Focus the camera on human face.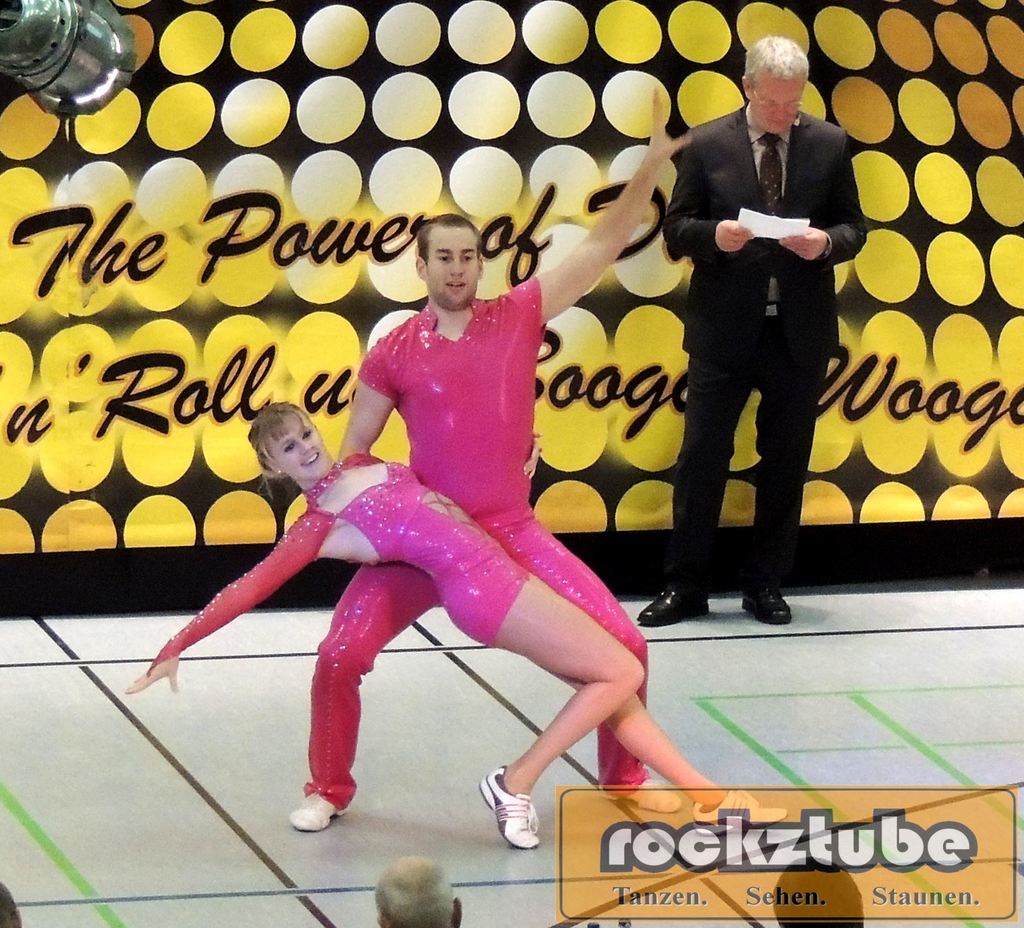
Focus region: l=422, t=227, r=479, b=305.
